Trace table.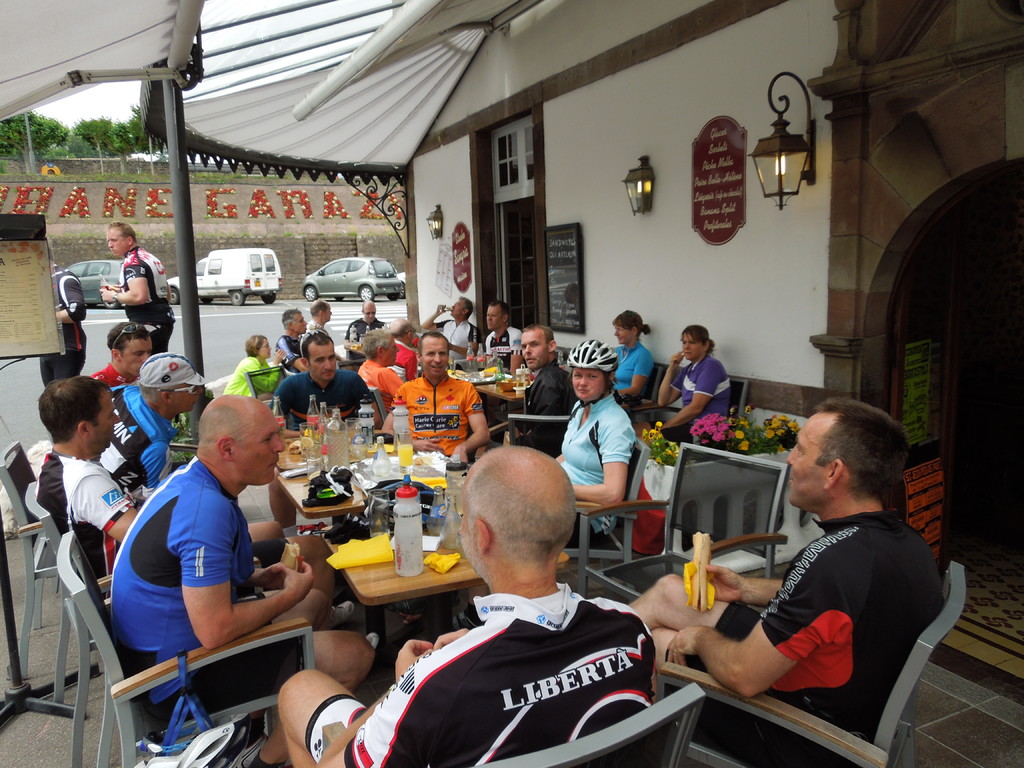
Traced to select_region(470, 369, 536, 428).
